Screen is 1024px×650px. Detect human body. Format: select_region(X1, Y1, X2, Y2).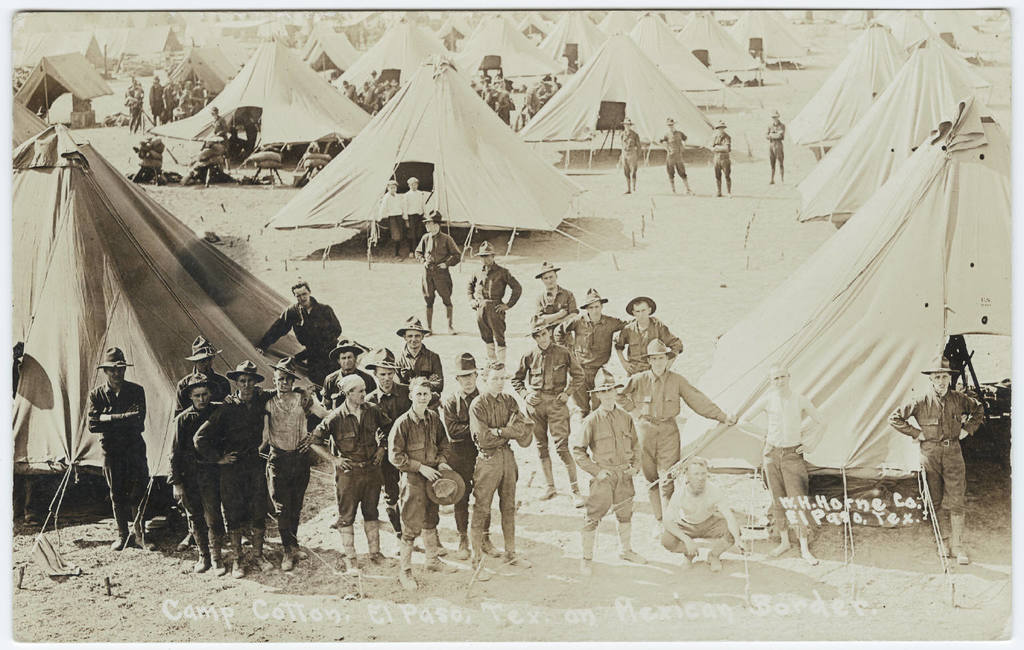
select_region(445, 391, 505, 561).
